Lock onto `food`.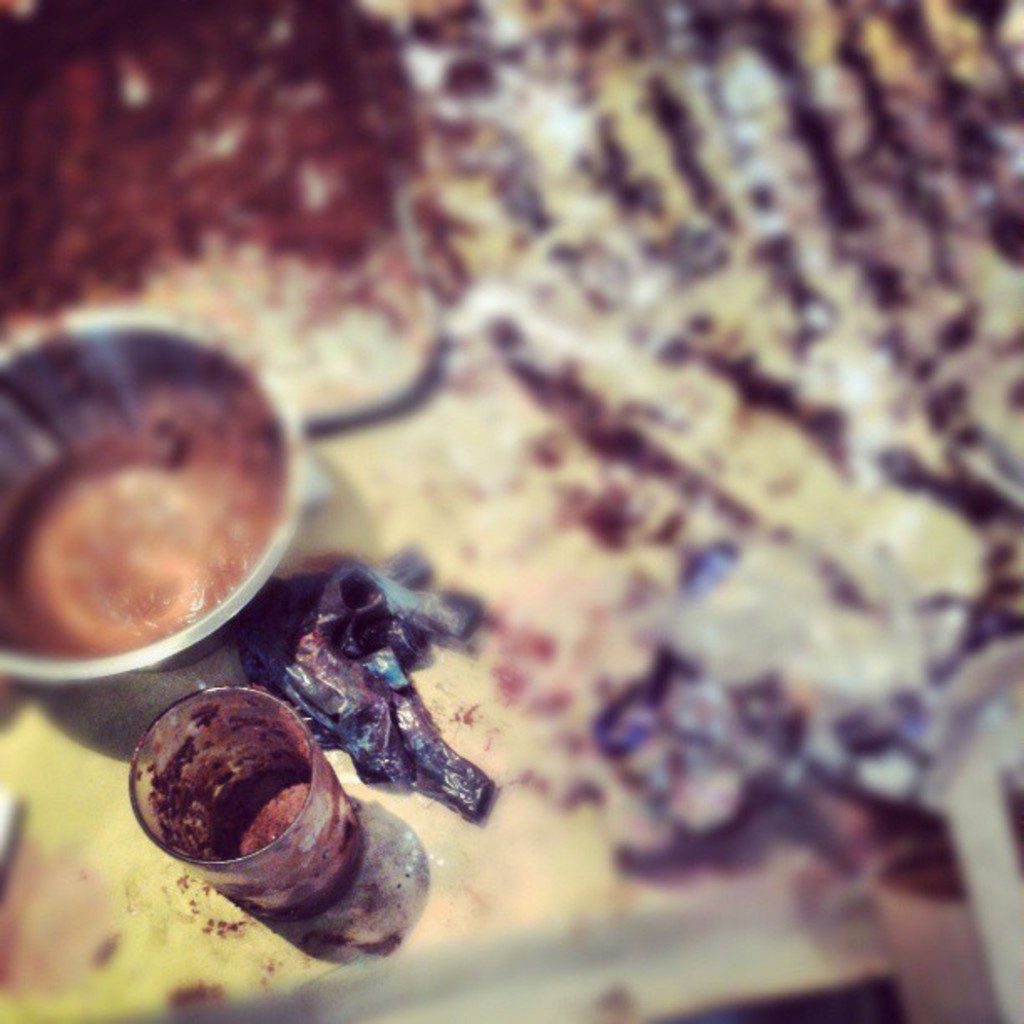
Locked: (120, 698, 306, 865).
